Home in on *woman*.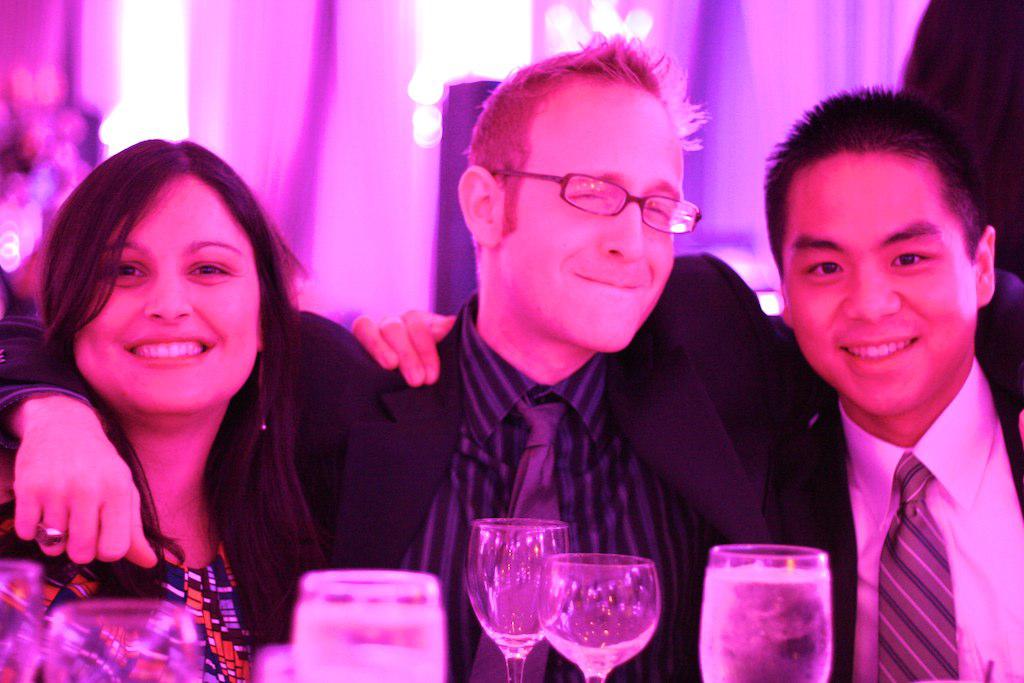
Homed in at 6, 110, 394, 660.
